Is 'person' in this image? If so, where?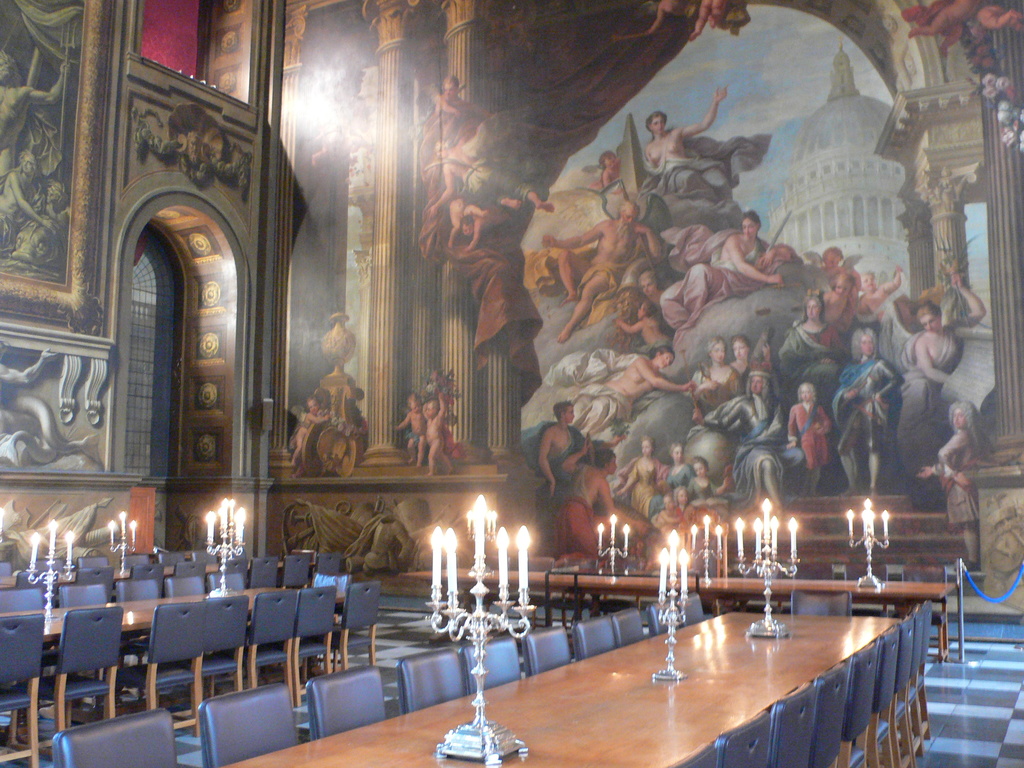
Yes, at [806,276,857,346].
